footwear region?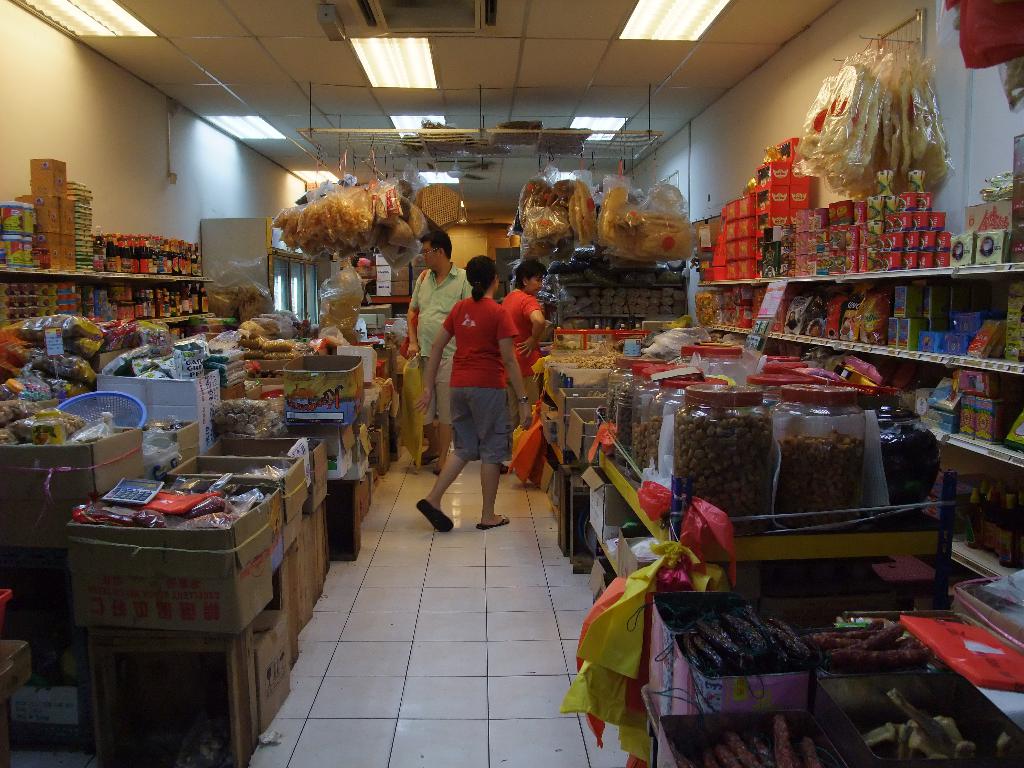
[419, 445, 442, 465]
